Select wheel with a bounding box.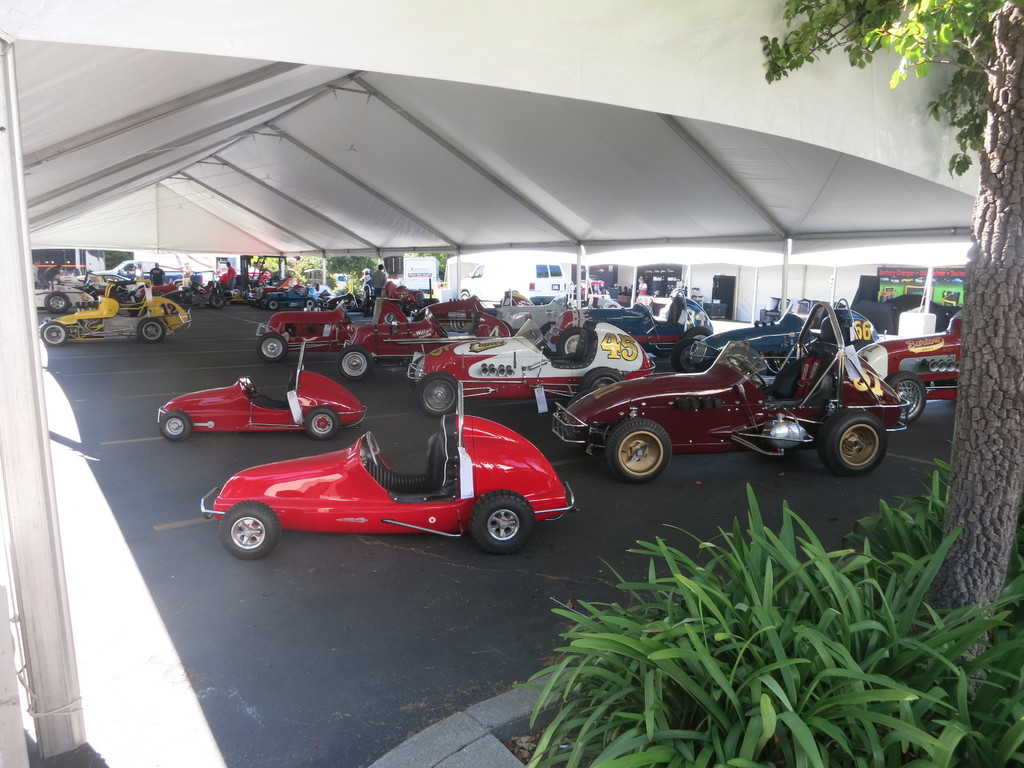
[x1=211, y1=294, x2=223, y2=309].
